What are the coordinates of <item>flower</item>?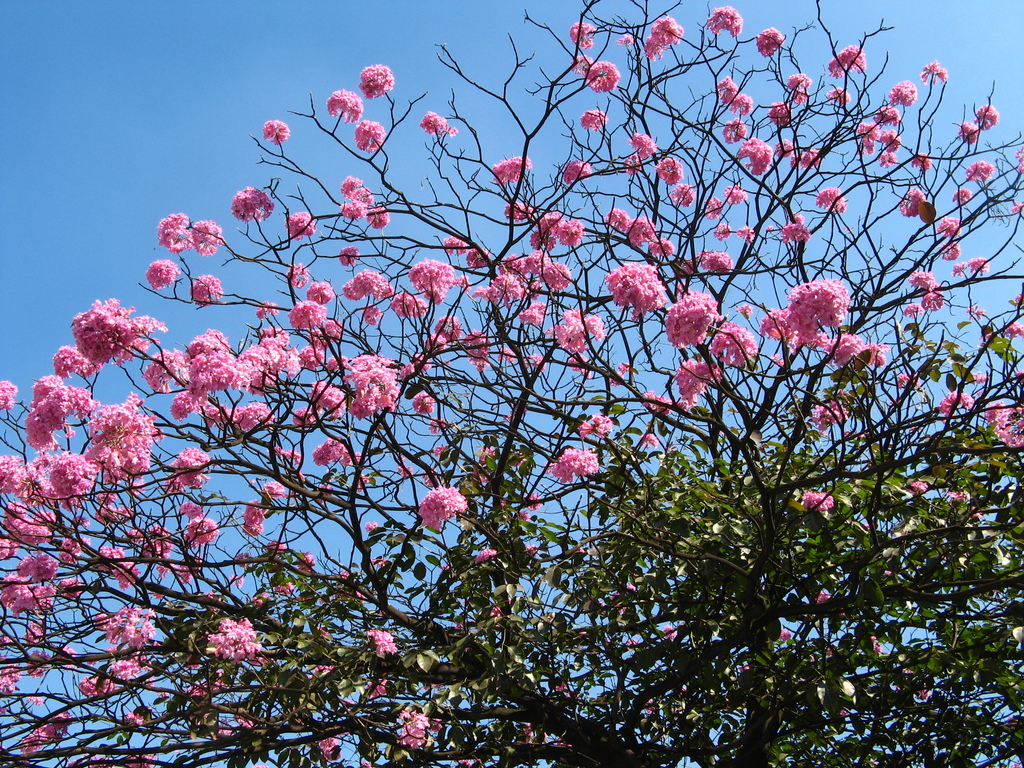
(left=649, top=241, right=677, bottom=258).
